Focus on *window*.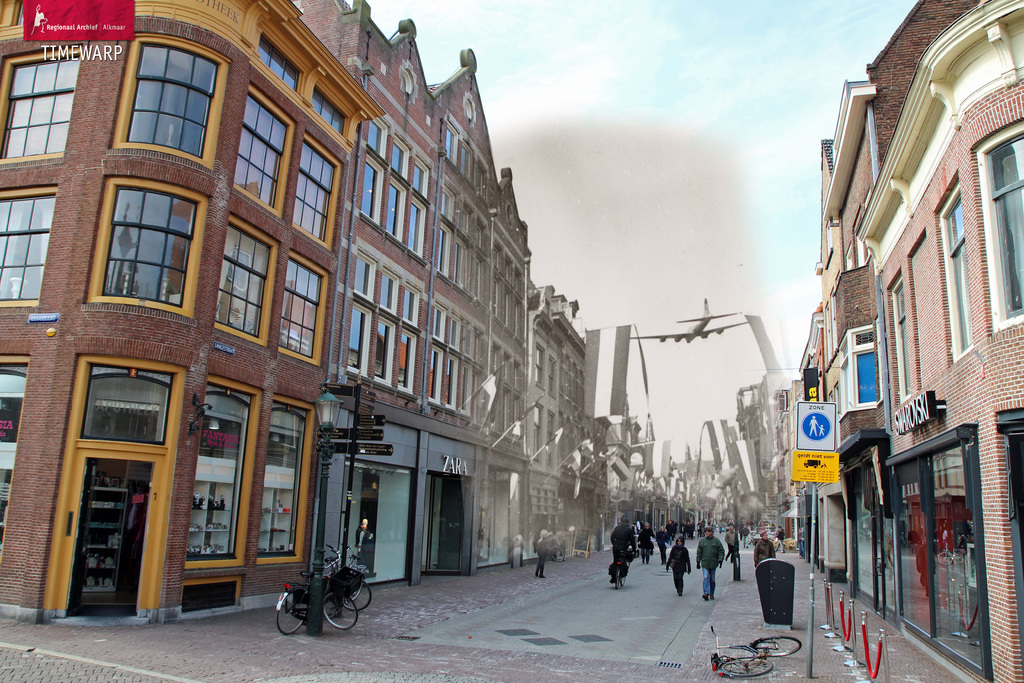
Focused at <box>129,42,215,164</box>.
